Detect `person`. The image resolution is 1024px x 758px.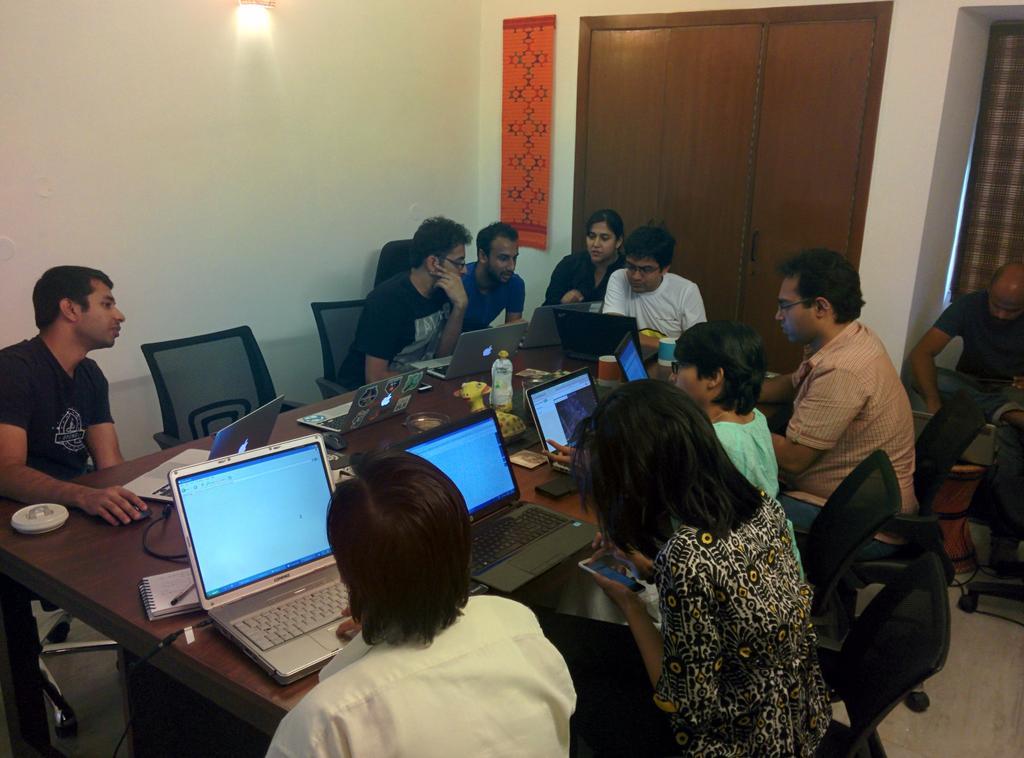
bbox(556, 316, 815, 613).
